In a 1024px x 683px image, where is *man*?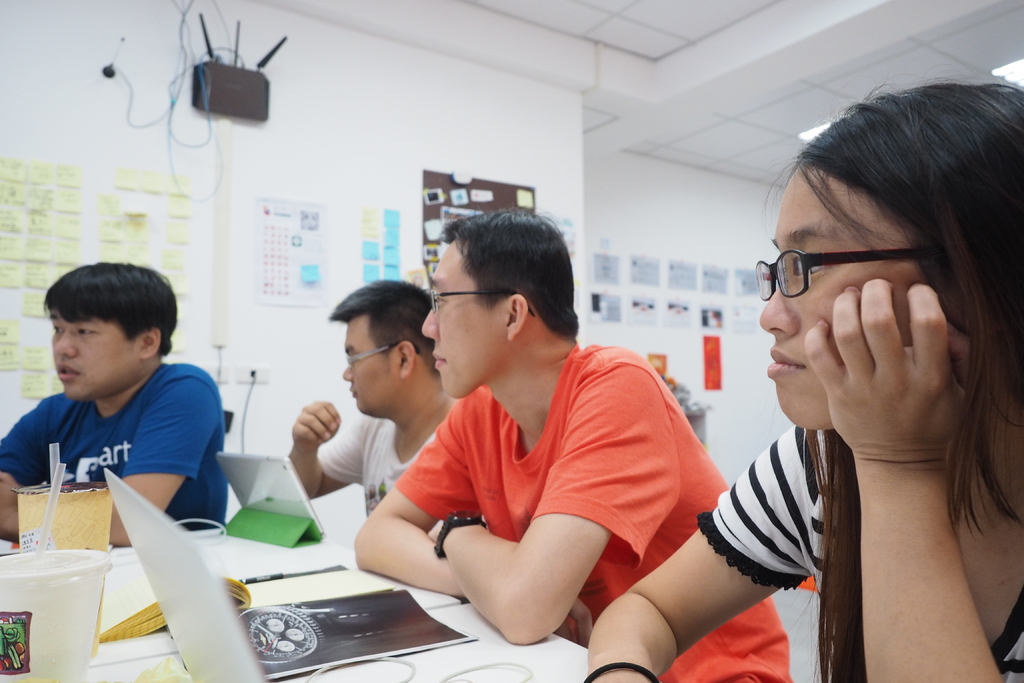
crop(0, 268, 253, 558).
